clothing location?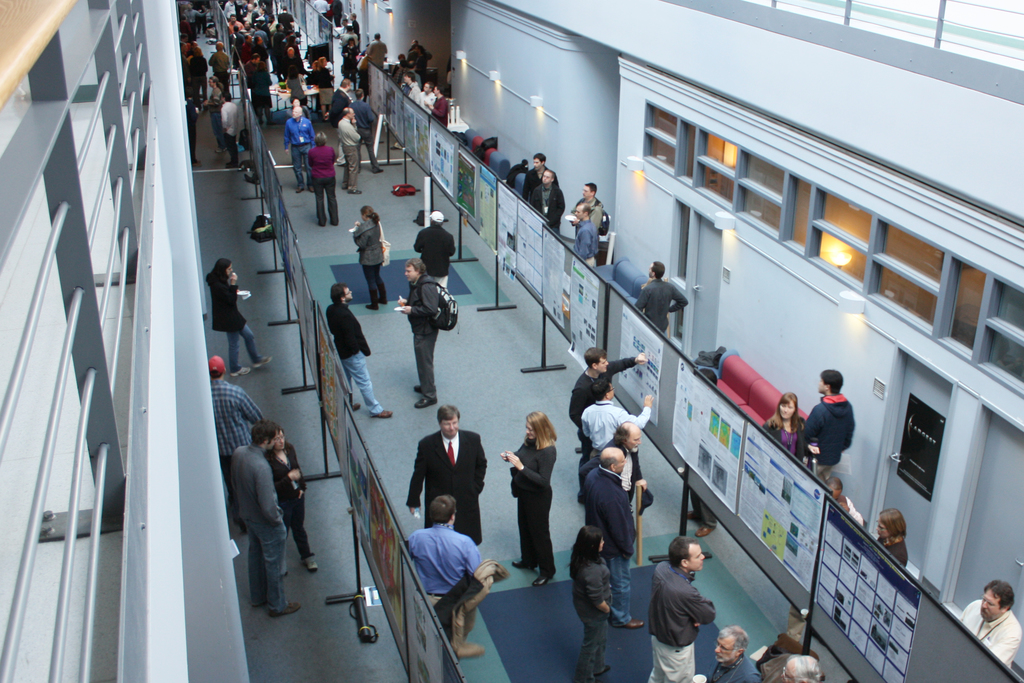
(left=576, top=461, right=634, bottom=626)
